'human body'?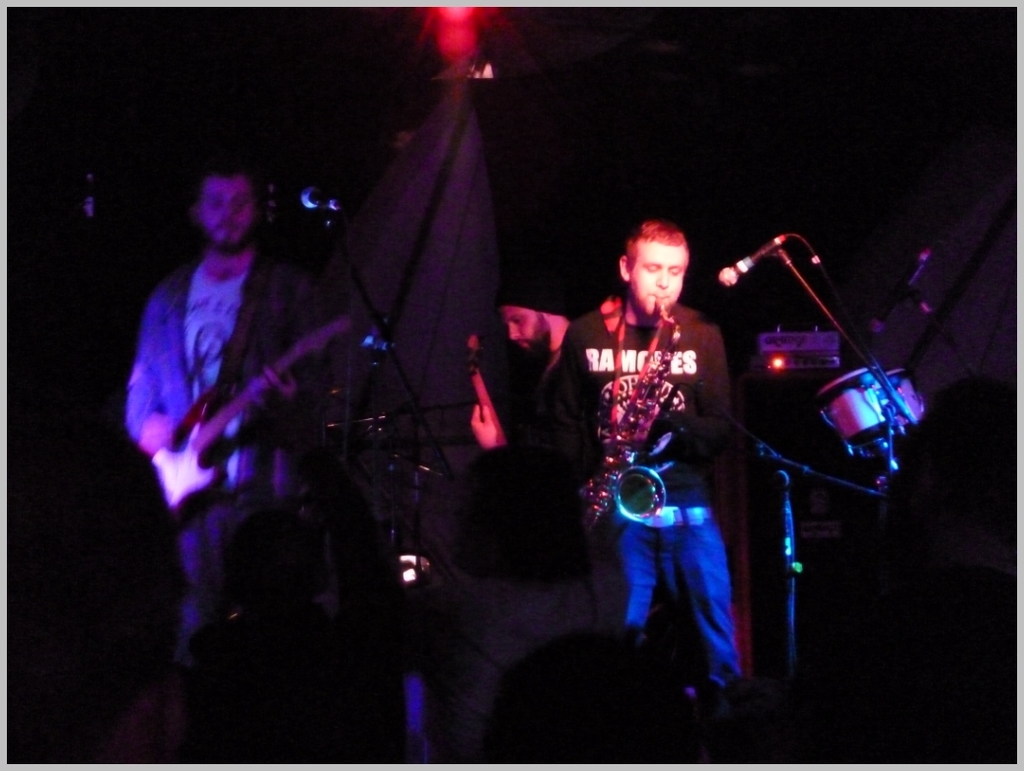
<region>546, 211, 737, 693</region>
